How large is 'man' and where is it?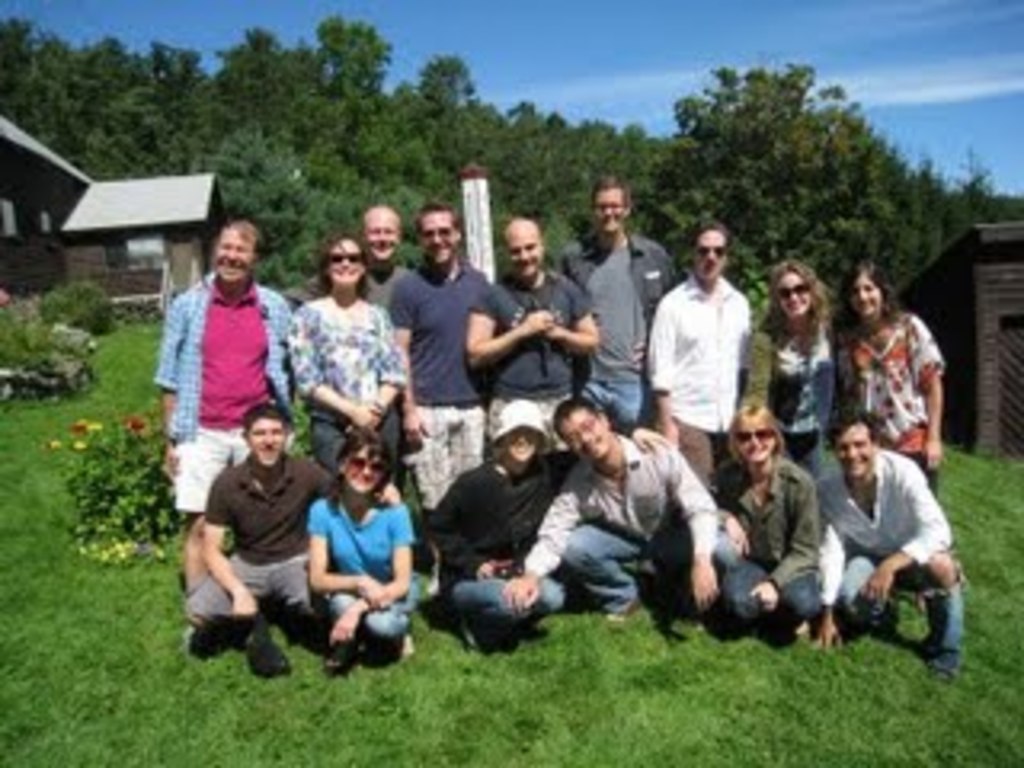
Bounding box: <region>294, 205, 416, 317</region>.
